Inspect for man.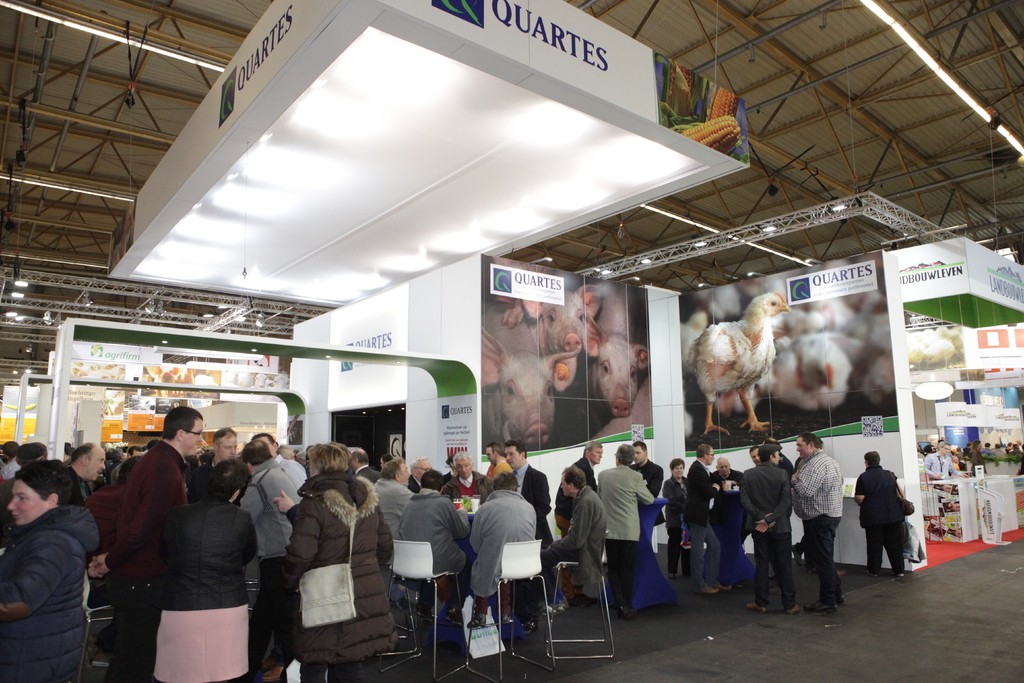
Inspection: BBox(920, 444, 952, 479).
